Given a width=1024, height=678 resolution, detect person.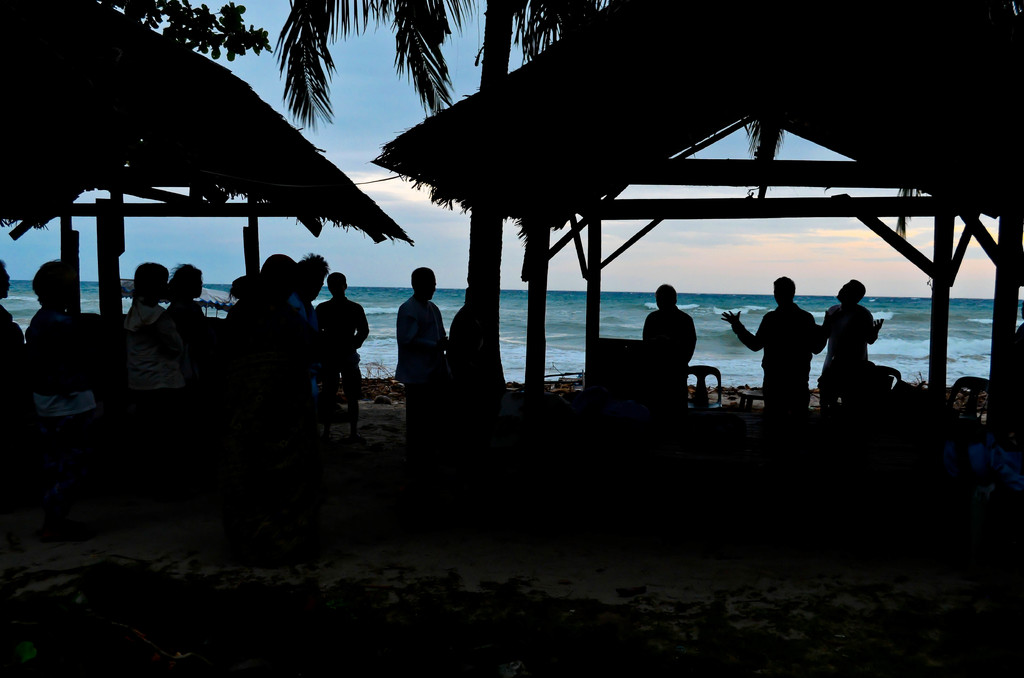
x1=644, y1=286, x2=700, y2=386.
